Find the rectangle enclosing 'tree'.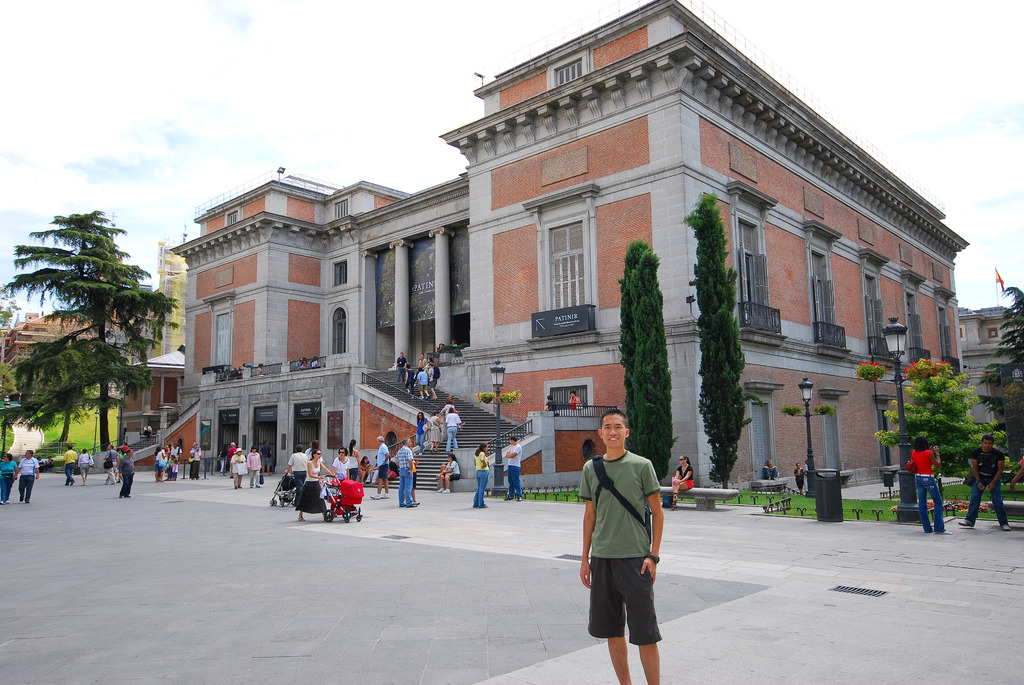
<region>616, 239, 675, 485</region>.
